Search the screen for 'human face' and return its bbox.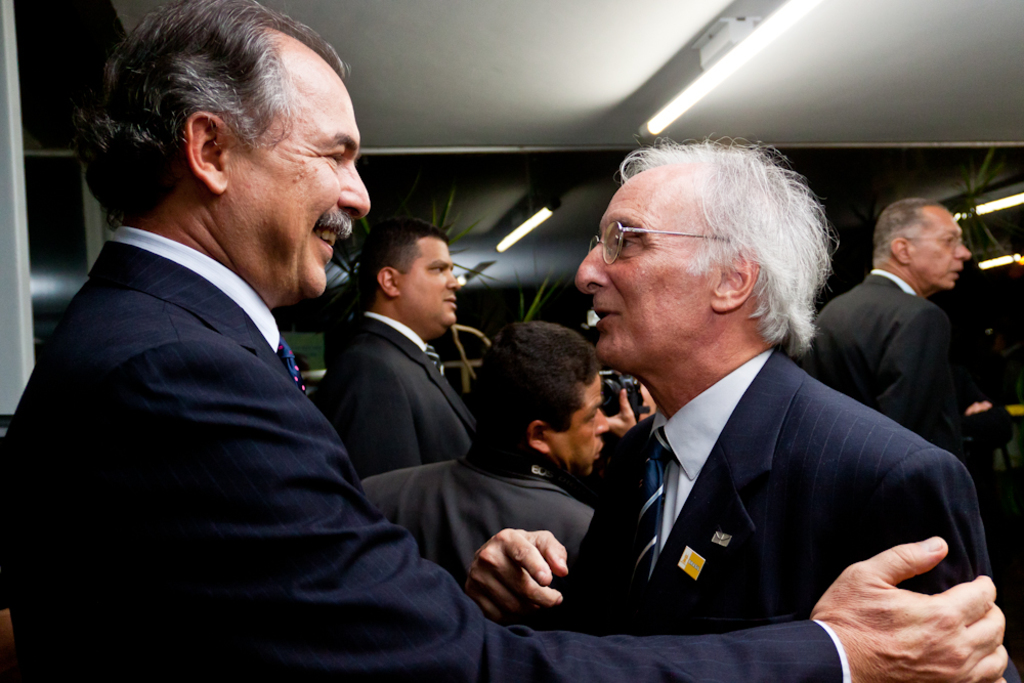
Found: (577,178,703,376).
